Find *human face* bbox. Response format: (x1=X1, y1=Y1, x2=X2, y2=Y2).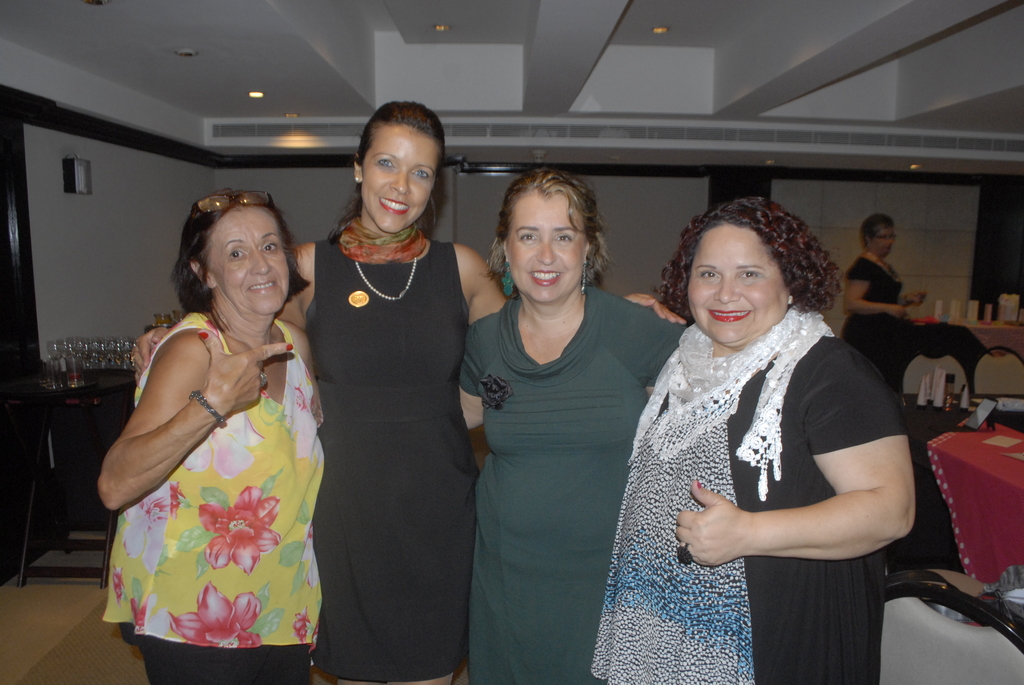
(x1=207, y1=198, x2=287, y2=319).
